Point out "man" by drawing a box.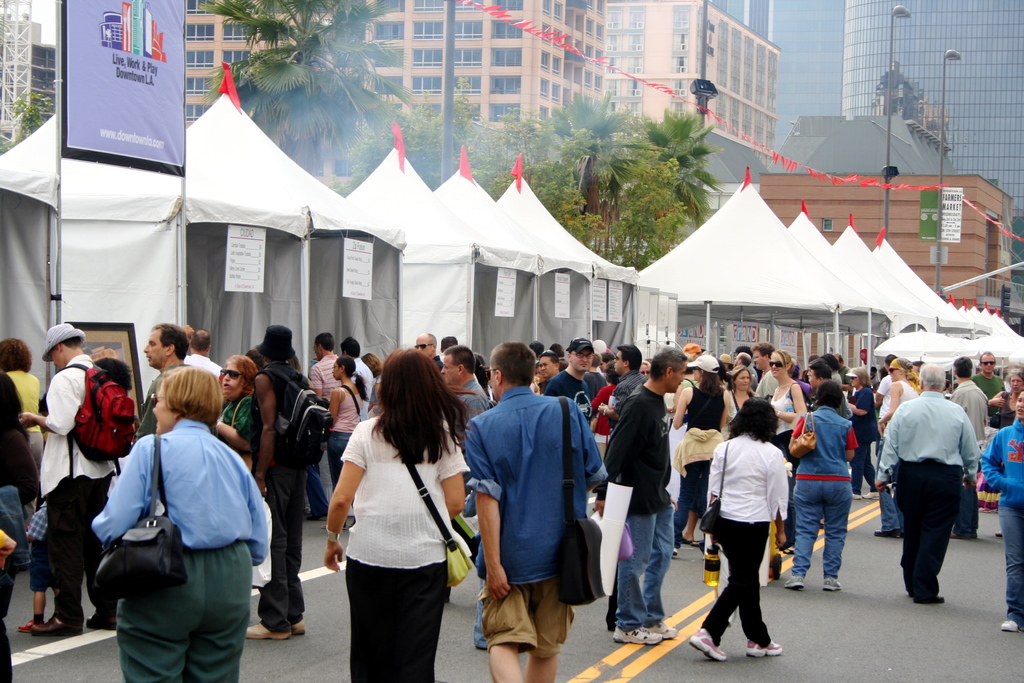
l=966, t=348, r=1015, b=432.
